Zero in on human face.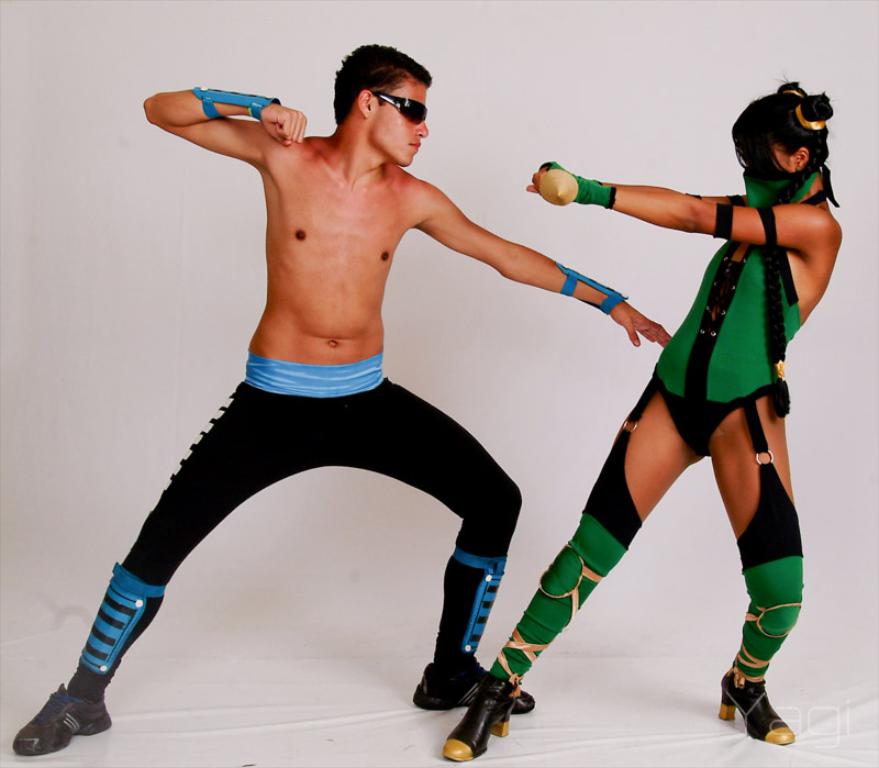
Zeroed in: <region>370, 78, 430, 168</region>.
